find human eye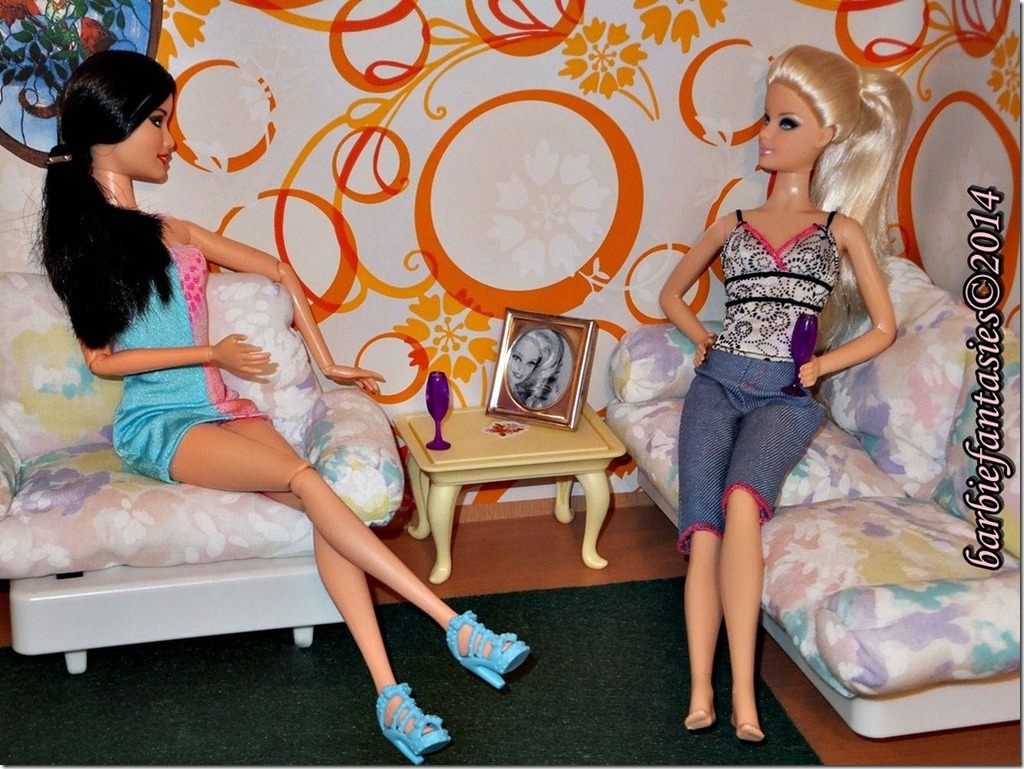
bbox=[776, 113, 802, 133]
